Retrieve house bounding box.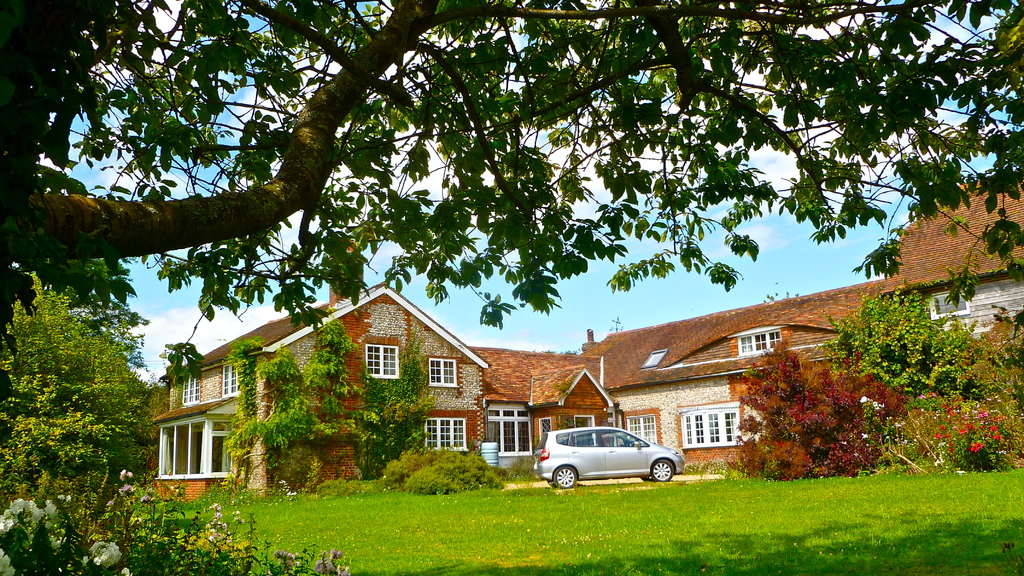
Bounding box: (874,168,1023,360).
